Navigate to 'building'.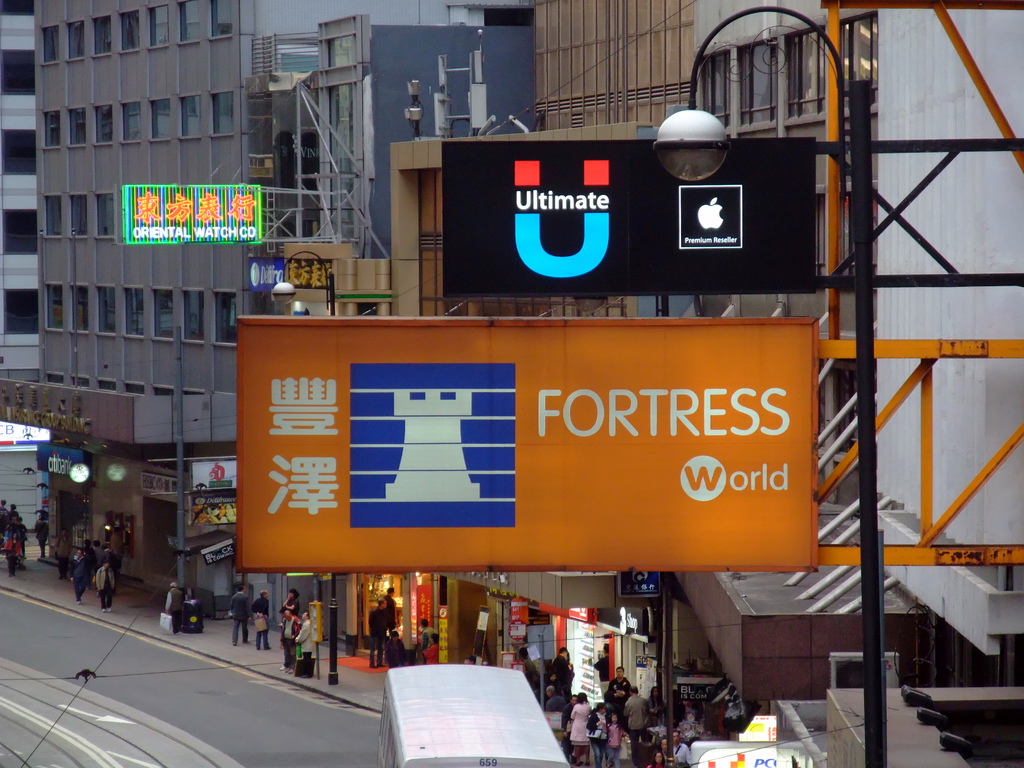
Navigation target: box=[0, 0, 486, 616].
